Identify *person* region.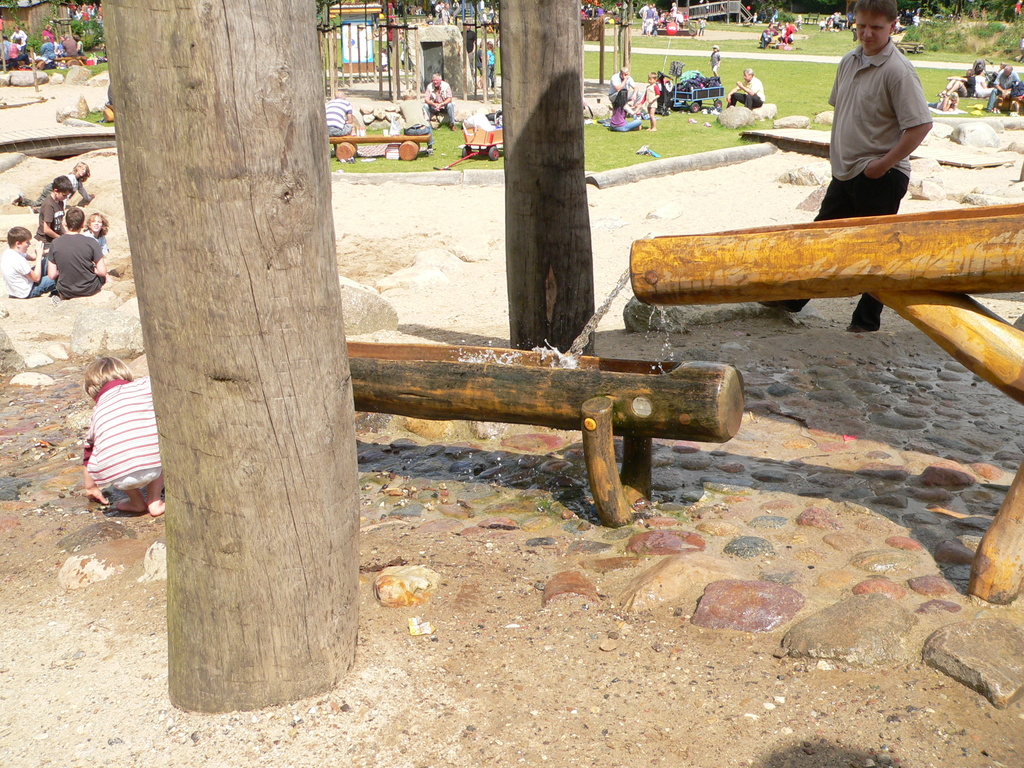
Region: [41,163,94,204].
